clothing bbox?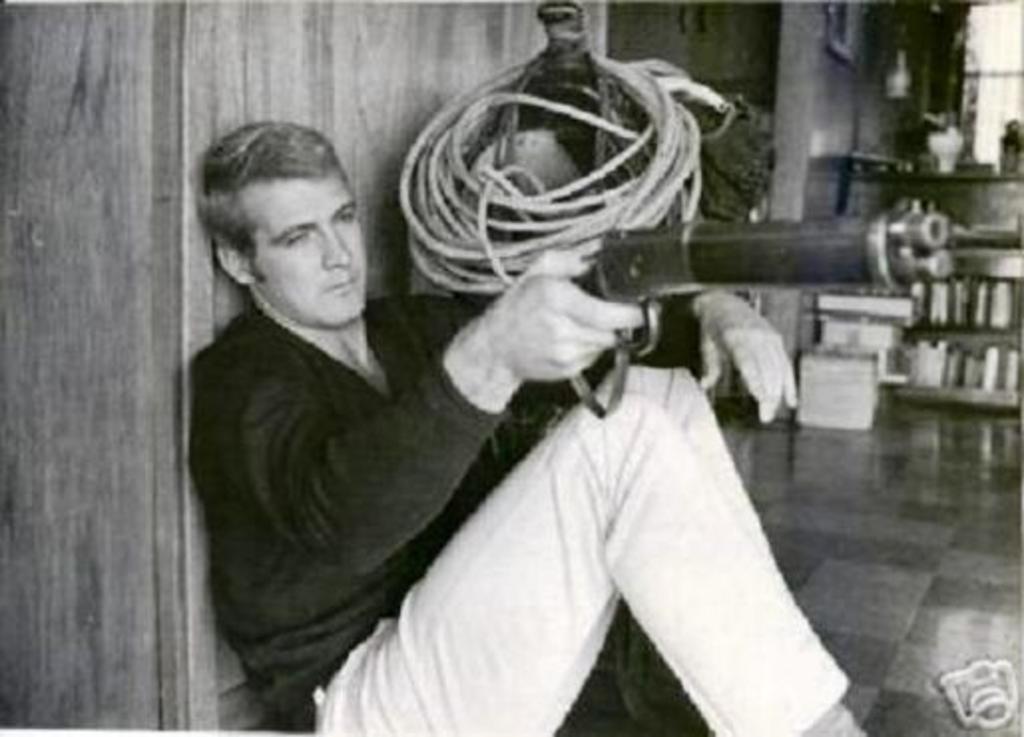
(237,131,791,736)
